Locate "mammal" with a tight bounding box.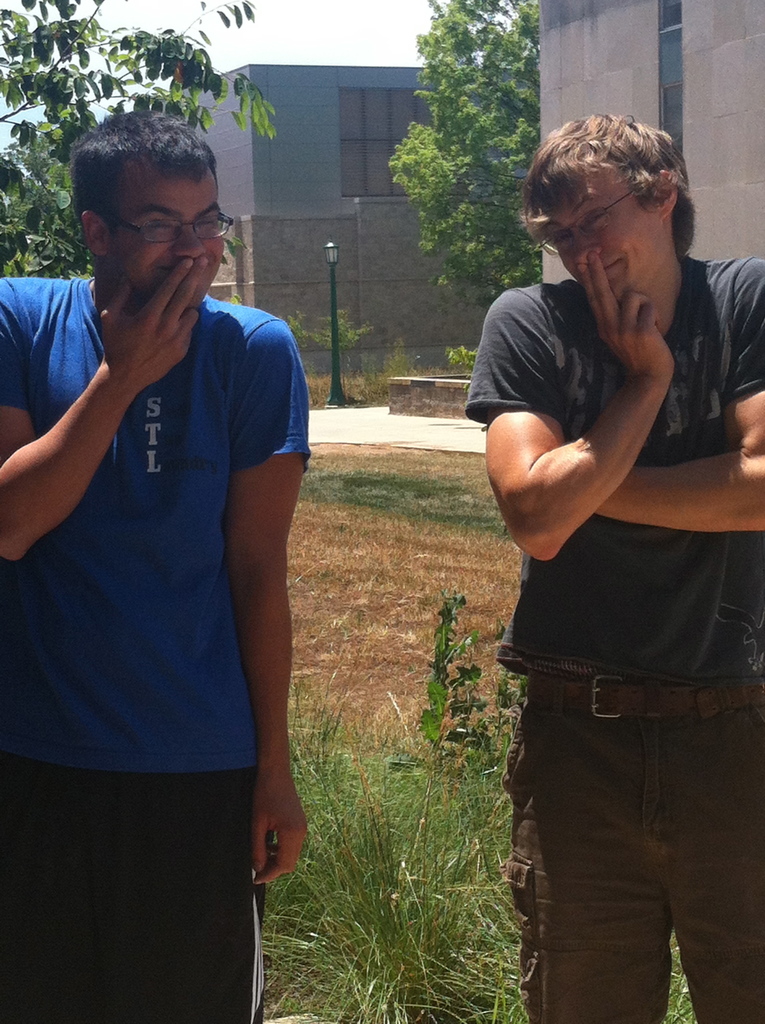
x1=463, y1=106, x2=764, y2=1023.
